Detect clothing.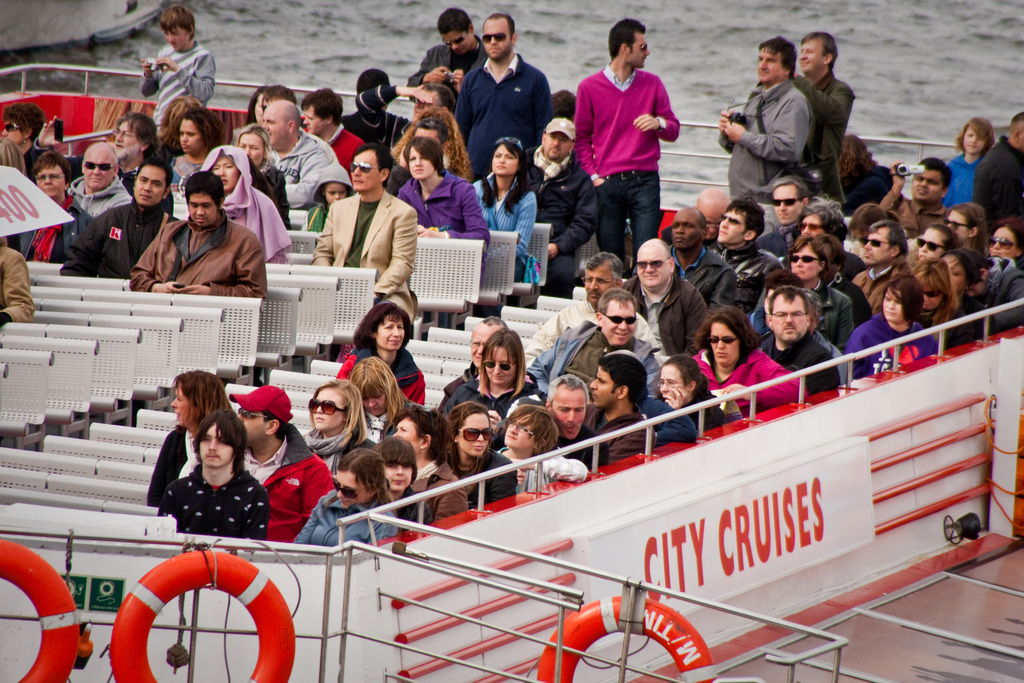
Detected at (left=303, top=428, right=374, bottom=466).
